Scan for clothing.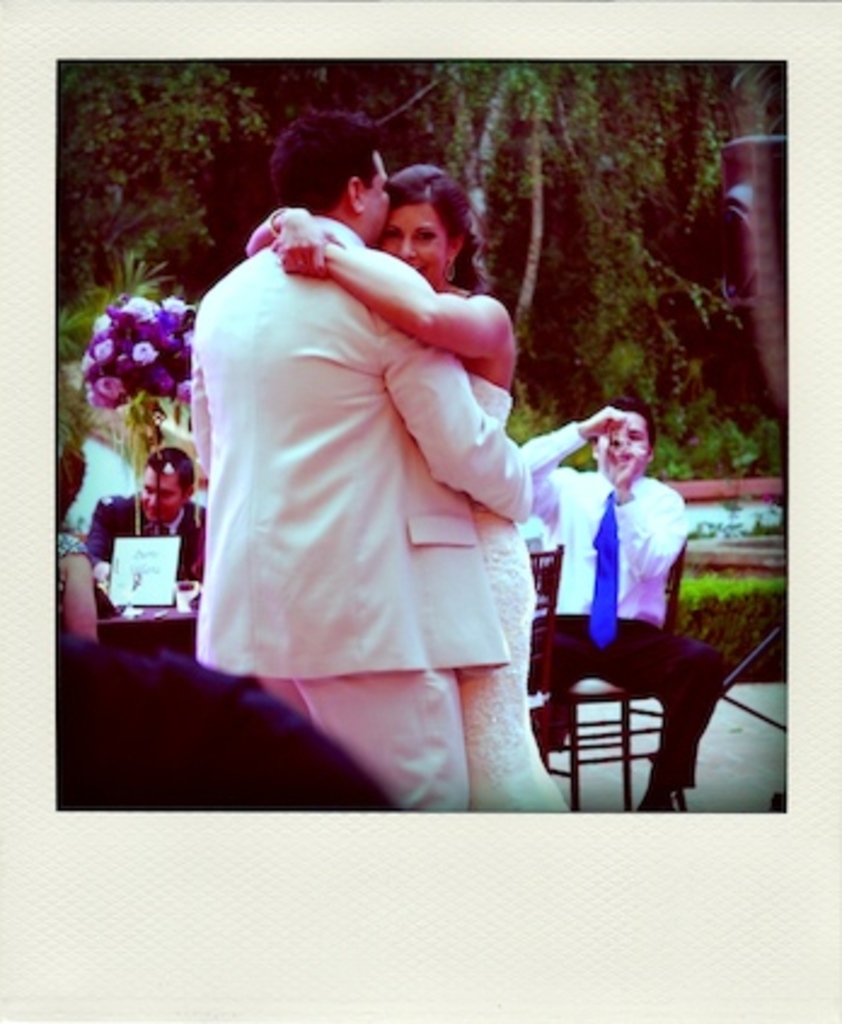
Scan result: {"left": 462, "top": 368, "right": 569, "bottom": 813}.
